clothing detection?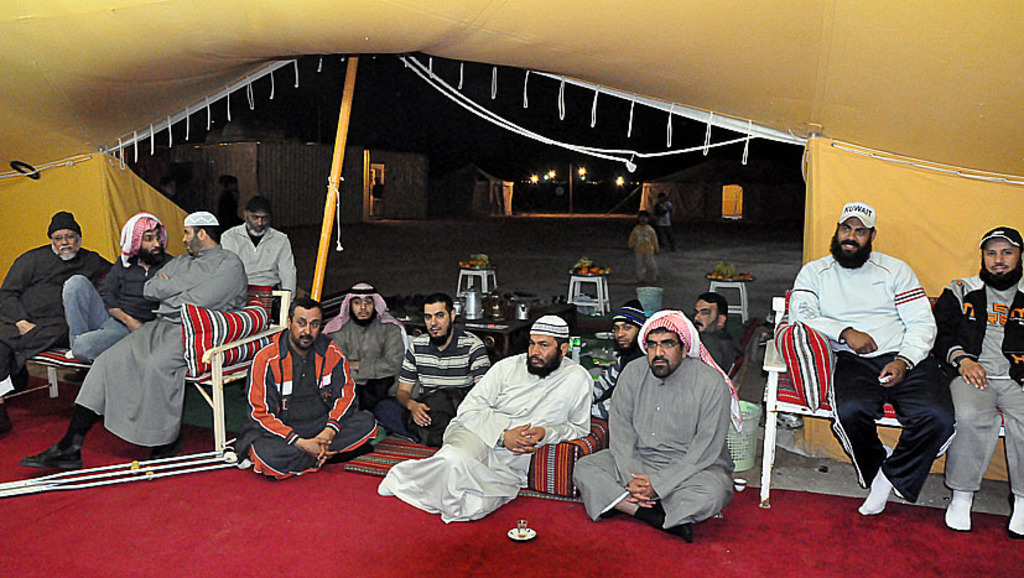
[210, 222, 297, 297]
